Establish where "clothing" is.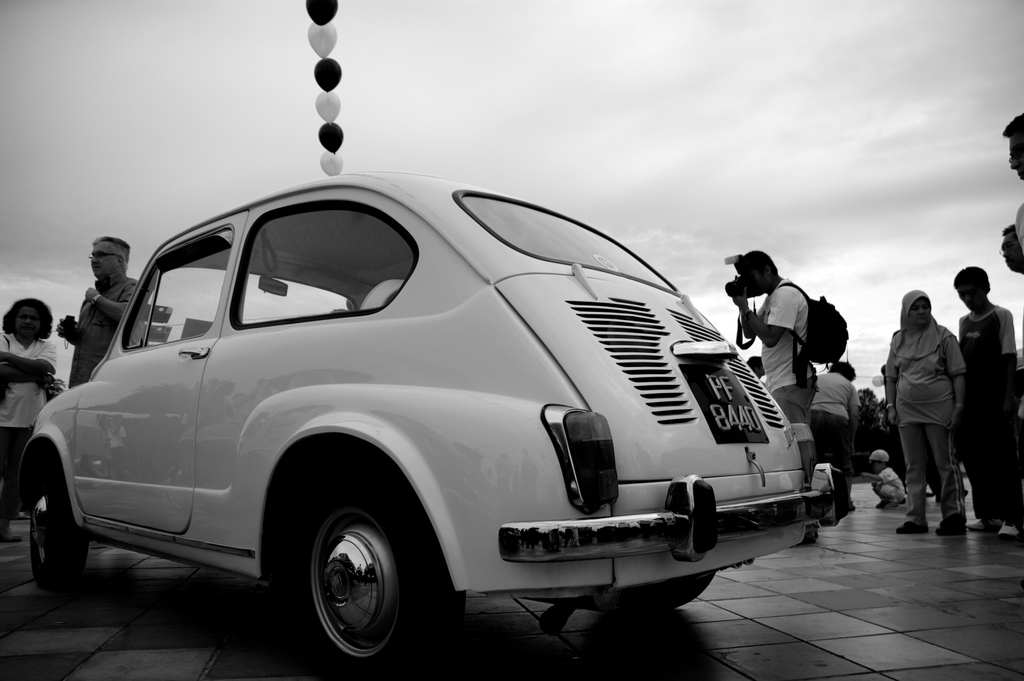
Established at BBox(810, 370, 856, 507).
